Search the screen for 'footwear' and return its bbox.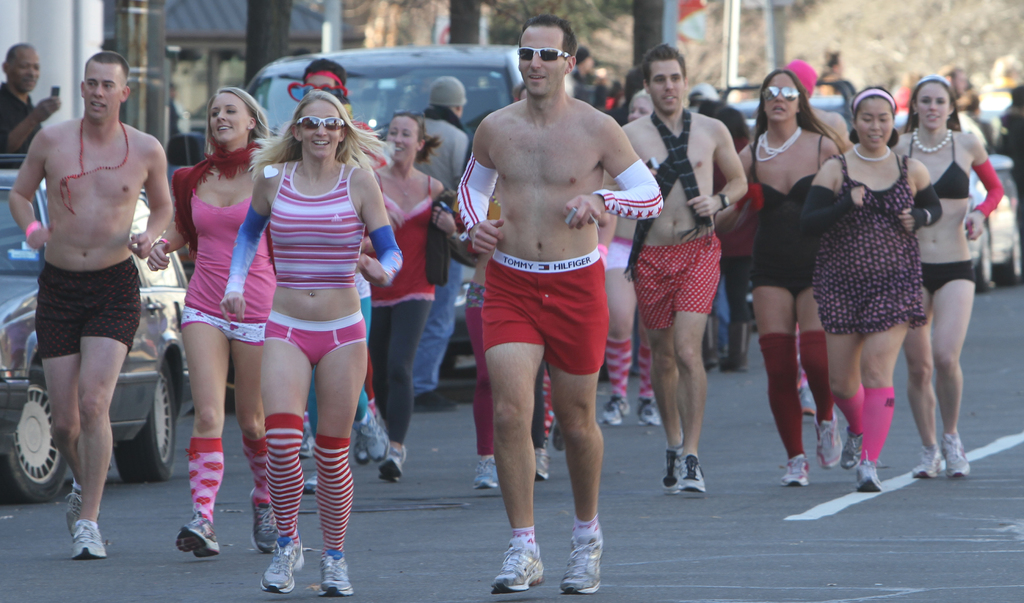
Found: 73:522:109:559.
